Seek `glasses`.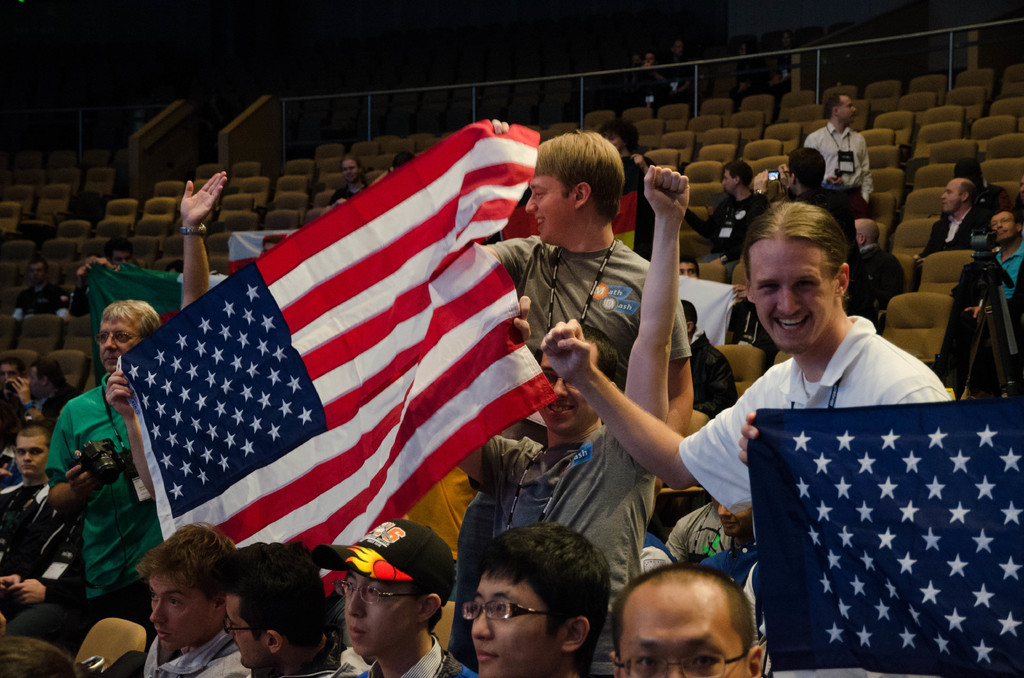
select_region(544, 369, 577, 392).
